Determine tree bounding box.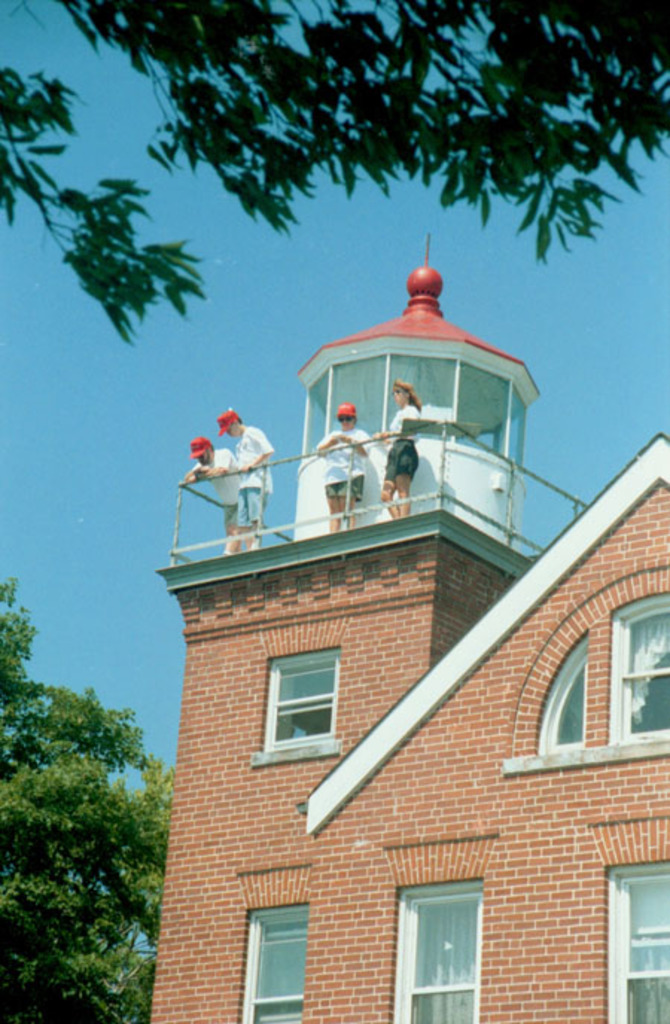
Determined: 0:580:179:1023.
